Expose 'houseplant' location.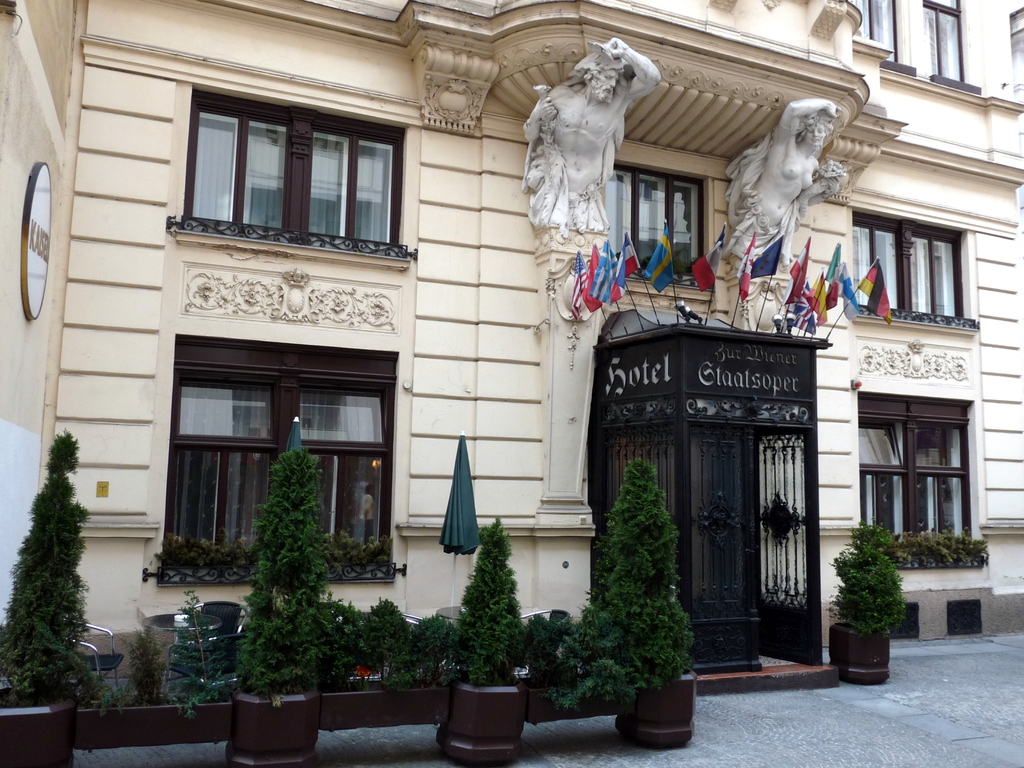
Exposed at bbox=[822, 521, 911, 684].
